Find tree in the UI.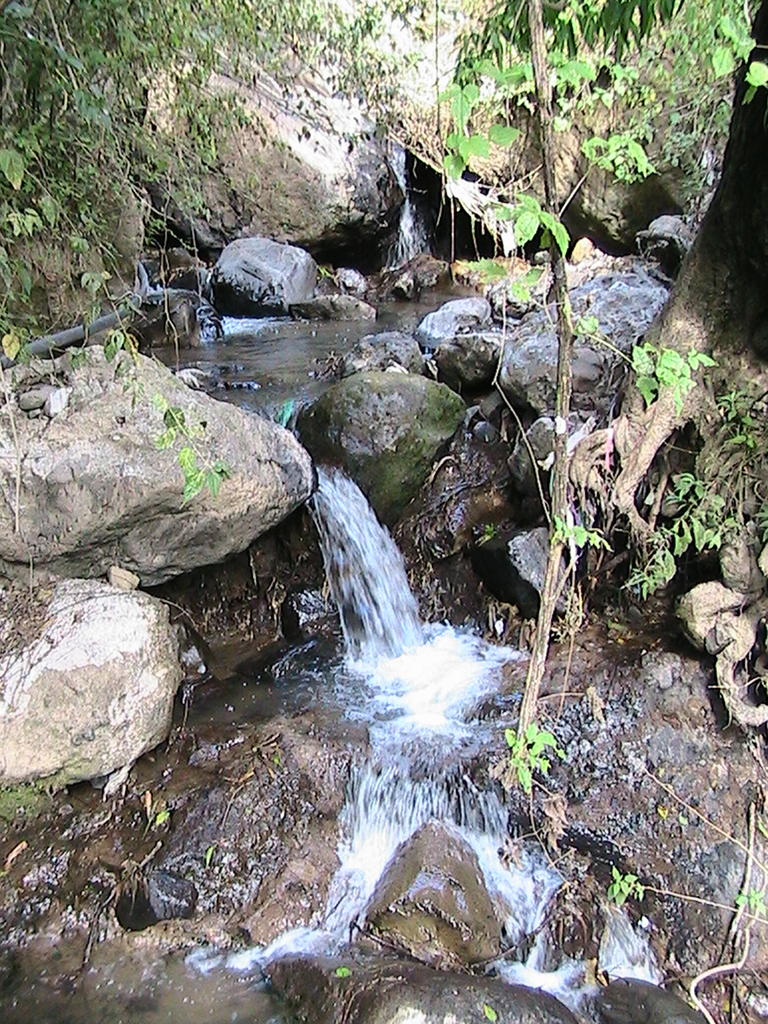
UI element at [left=588, top=0, right=767, bottom=693].
